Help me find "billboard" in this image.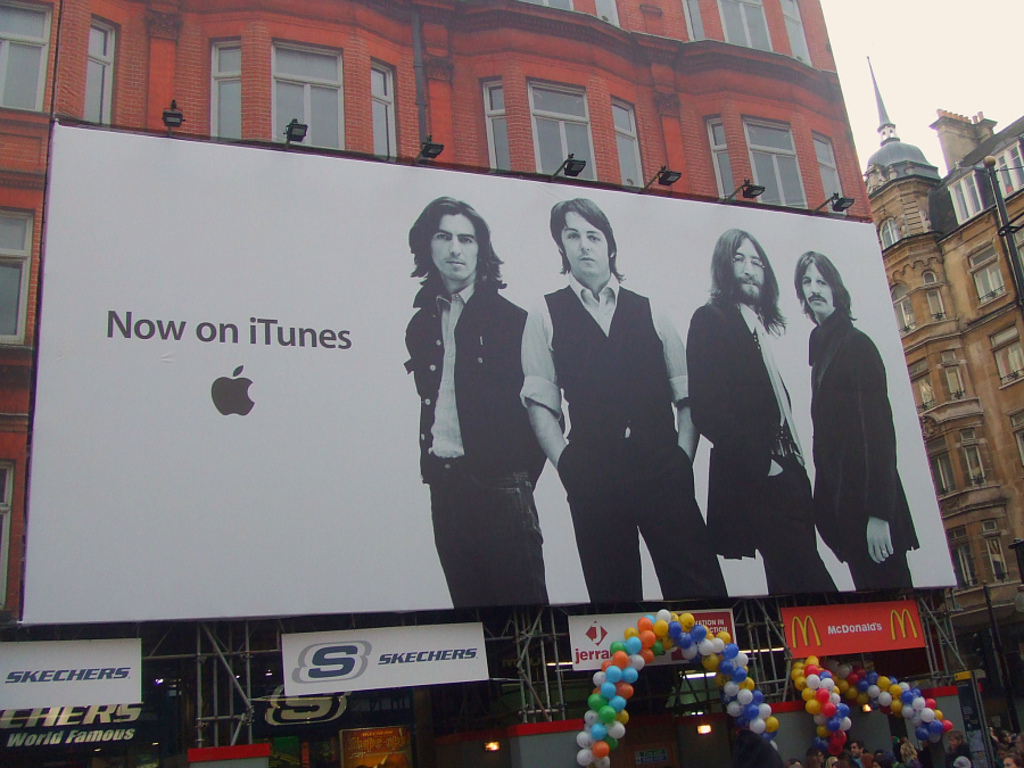
Found it: box=[26, 197, 959, 624].
